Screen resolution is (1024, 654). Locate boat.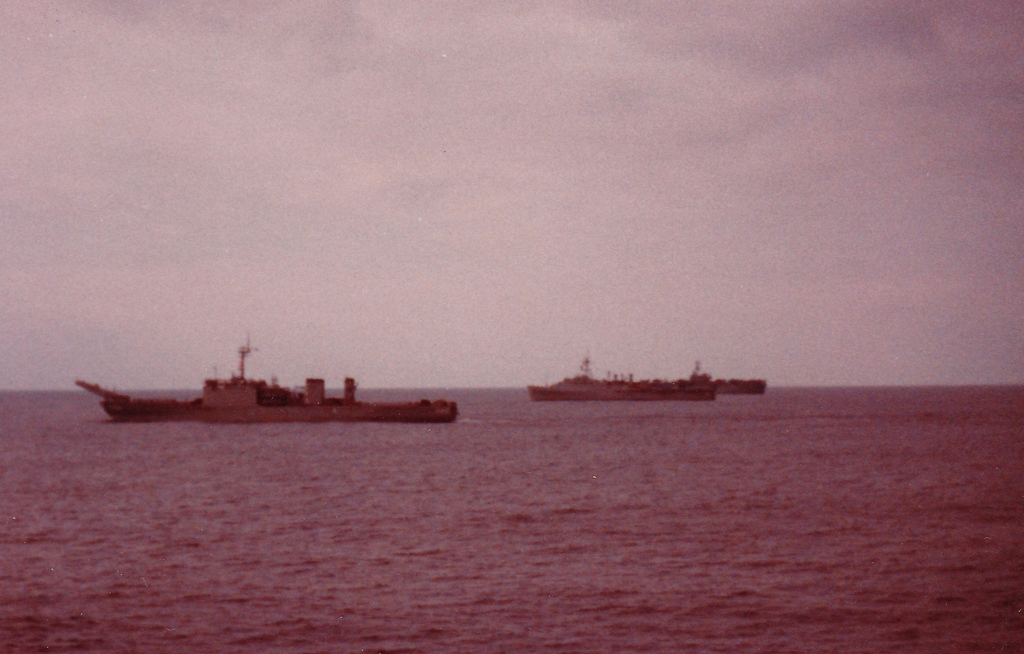
locate(81, 328, 446, 429).
